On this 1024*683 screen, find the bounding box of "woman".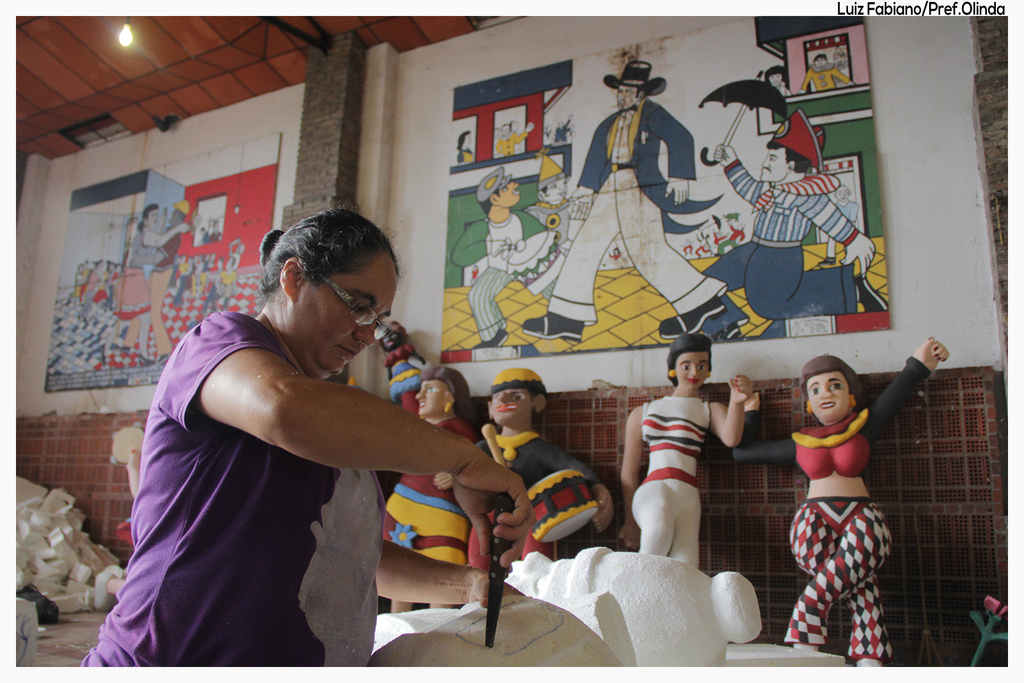
Bounding box: region(84, 208, 534, 677).
